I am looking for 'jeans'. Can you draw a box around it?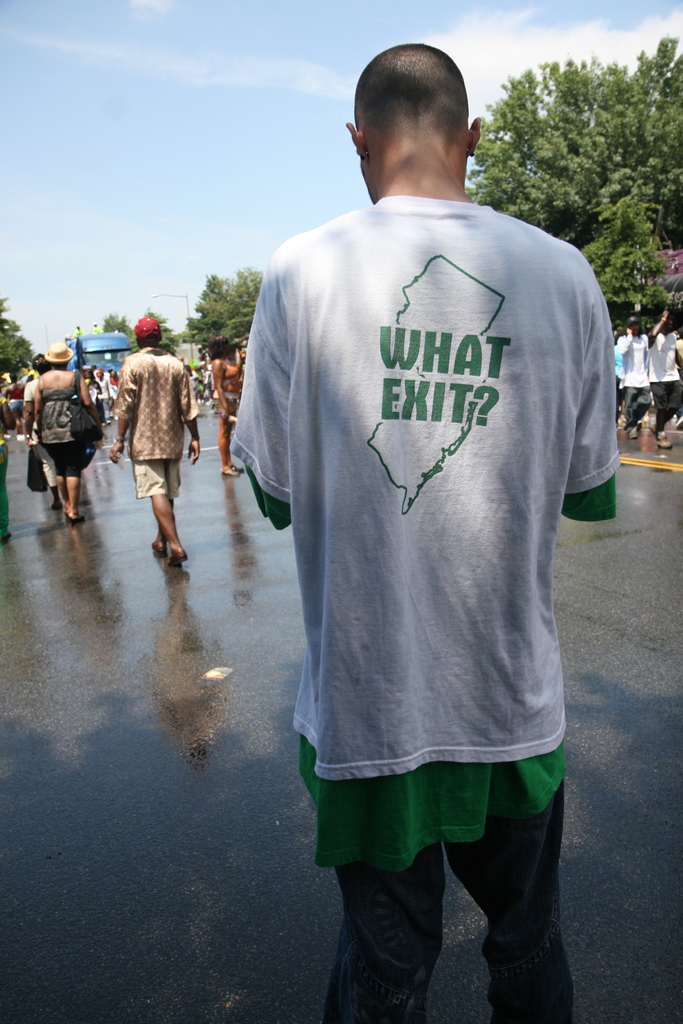
Sure, the bounding box is (327,801,570,1004).
